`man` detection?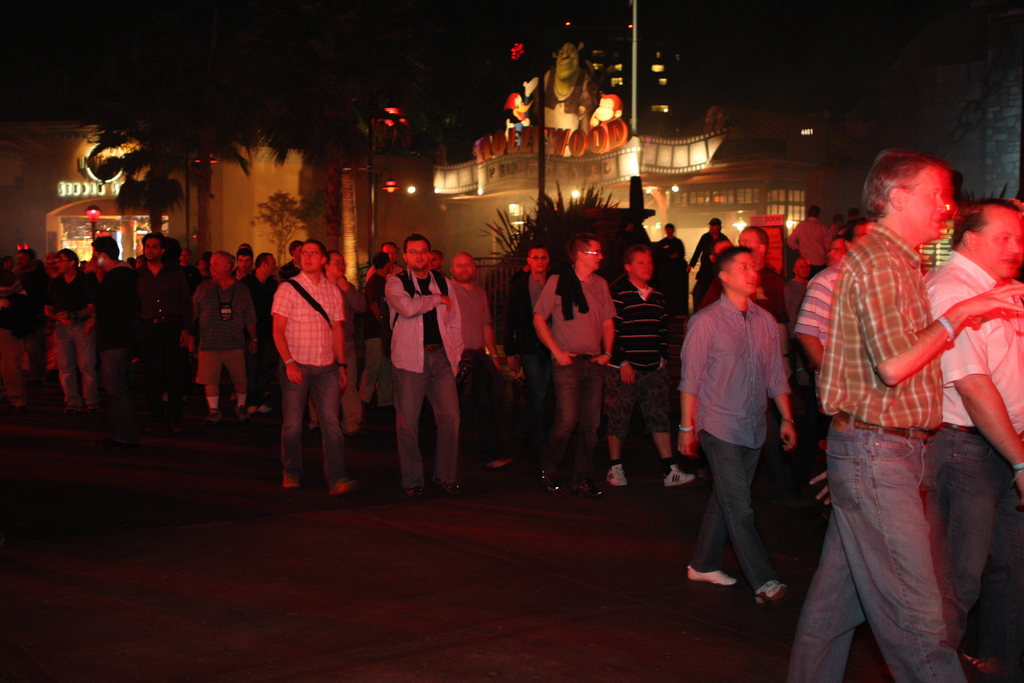
15:247:52:340
